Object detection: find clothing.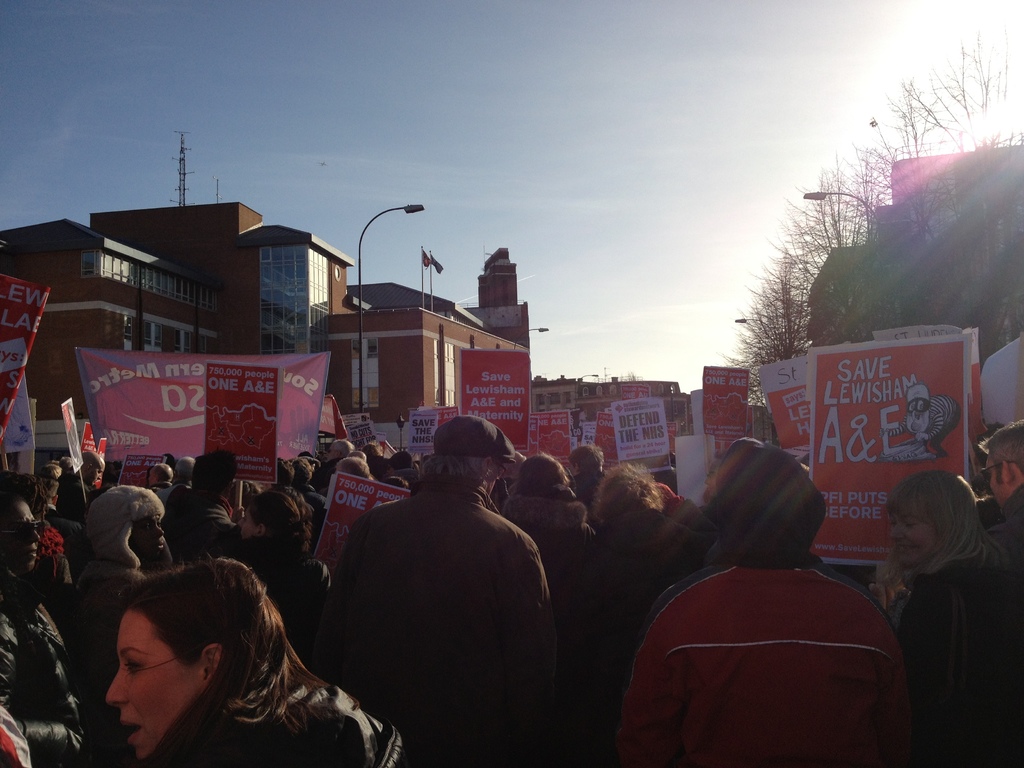
[x1=591, y1=563, x2=925, y2=767].
